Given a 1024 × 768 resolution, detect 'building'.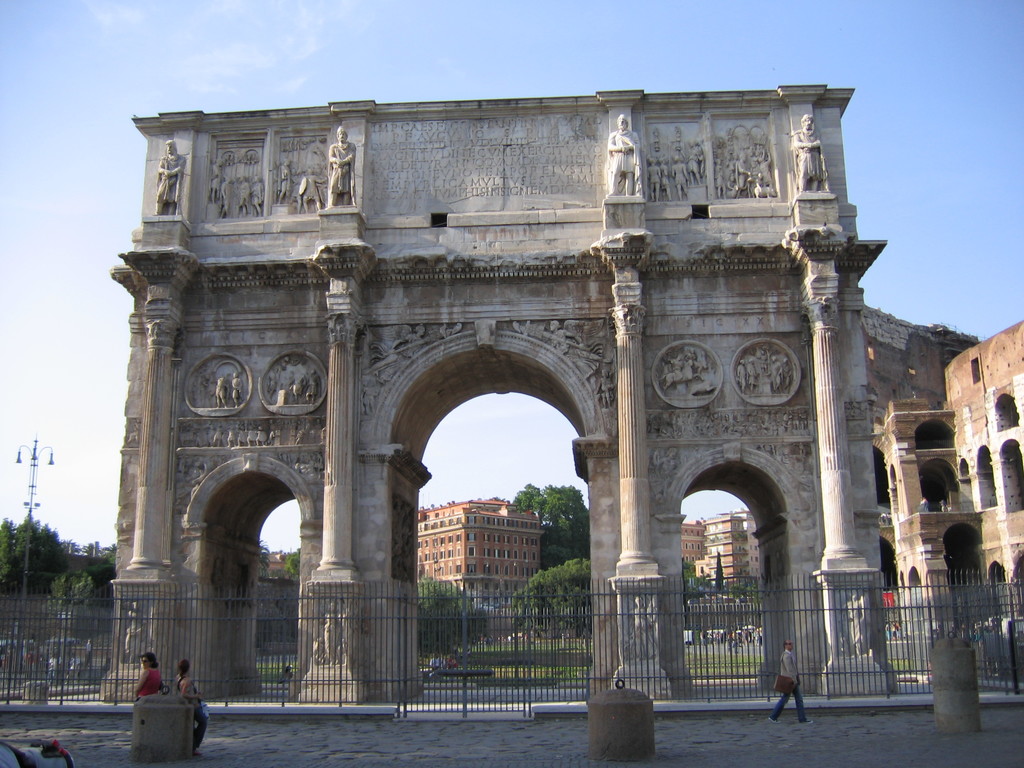
257:553:292:578.
